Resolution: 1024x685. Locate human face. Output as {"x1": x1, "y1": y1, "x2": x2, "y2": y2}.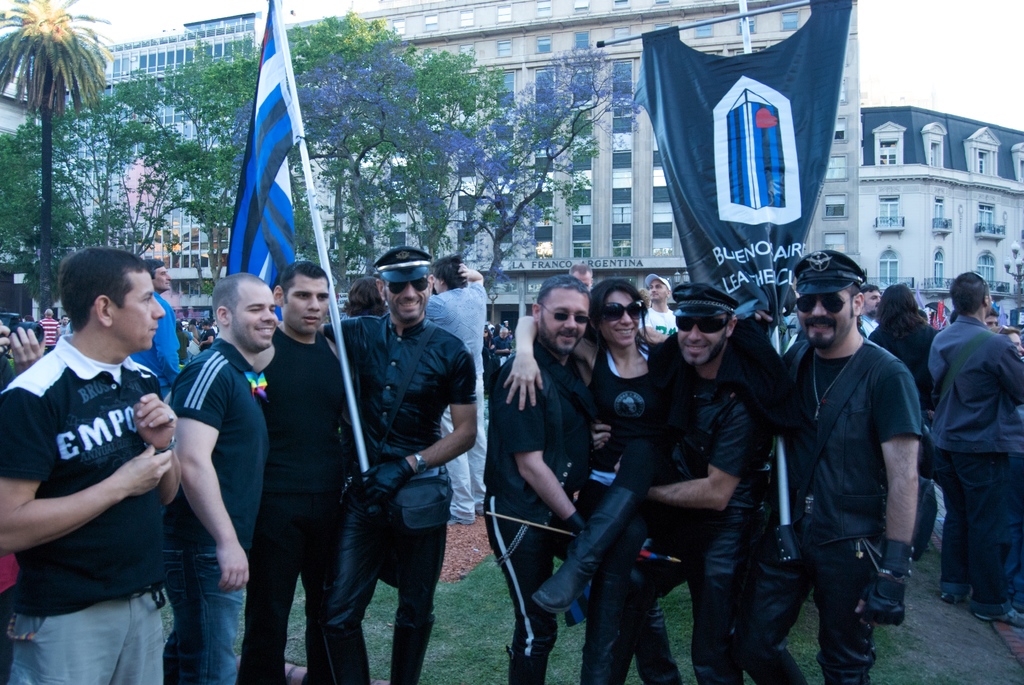
{"x1": 285, "y1": 276, "x2": 329, "y2": 334}.
